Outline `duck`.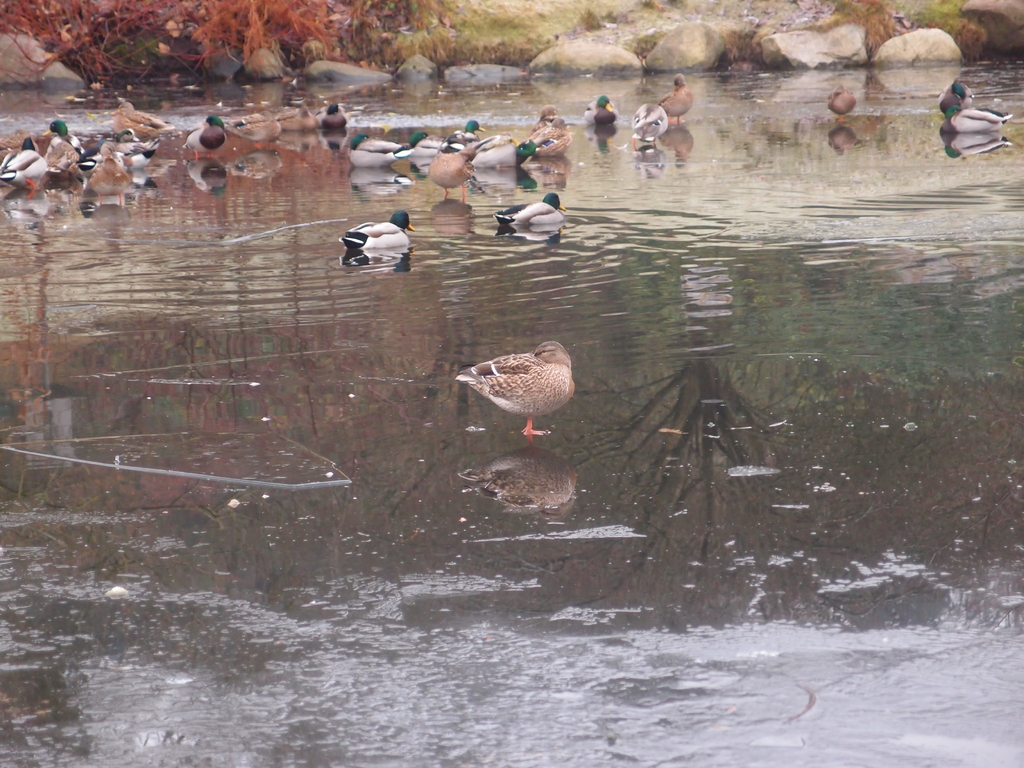
Outline: bbox=[342, 216, 417, 264].
